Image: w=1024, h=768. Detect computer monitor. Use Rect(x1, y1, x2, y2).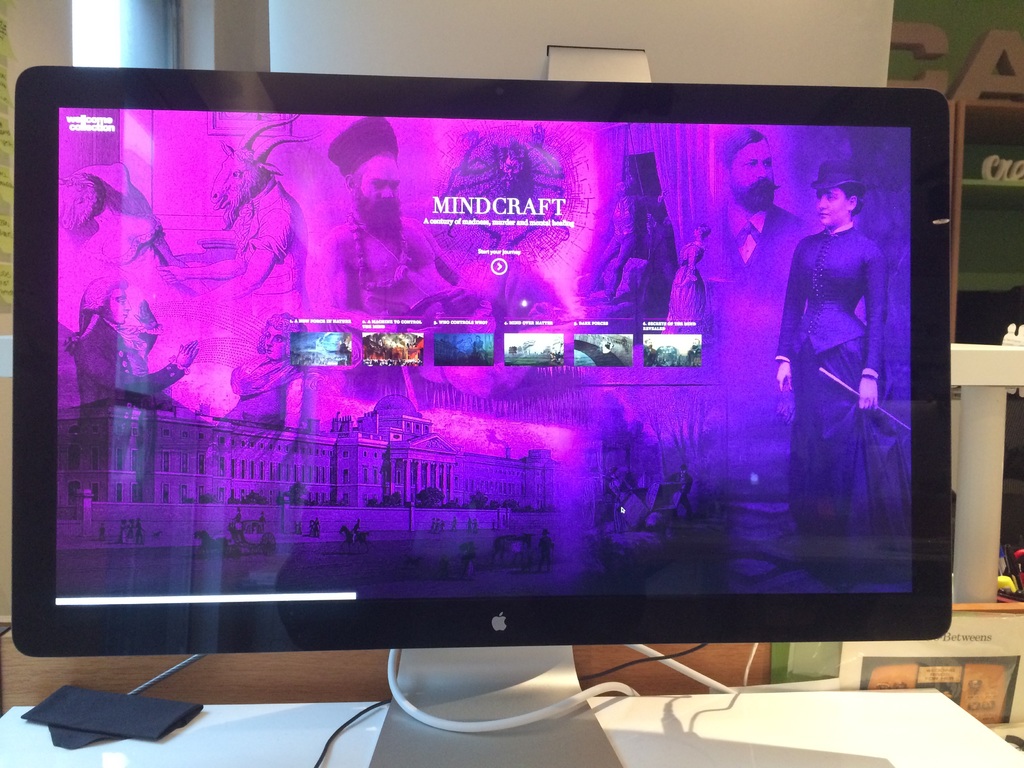
Rect(19, 54, 978, 727).
